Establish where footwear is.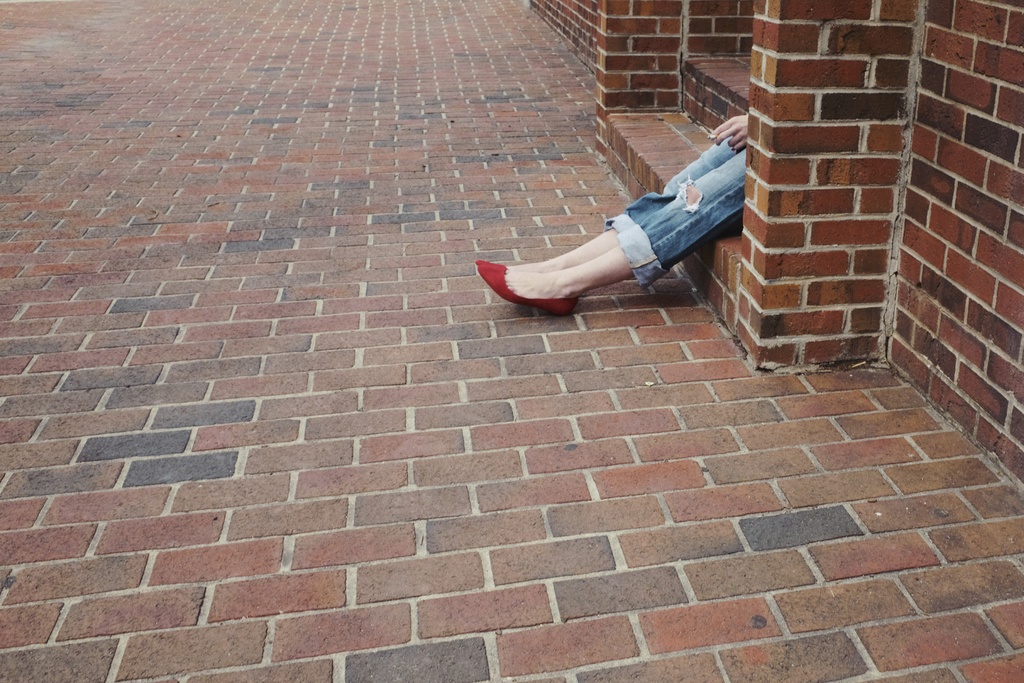
Established at bbox=(475, 263, 579, 317).
